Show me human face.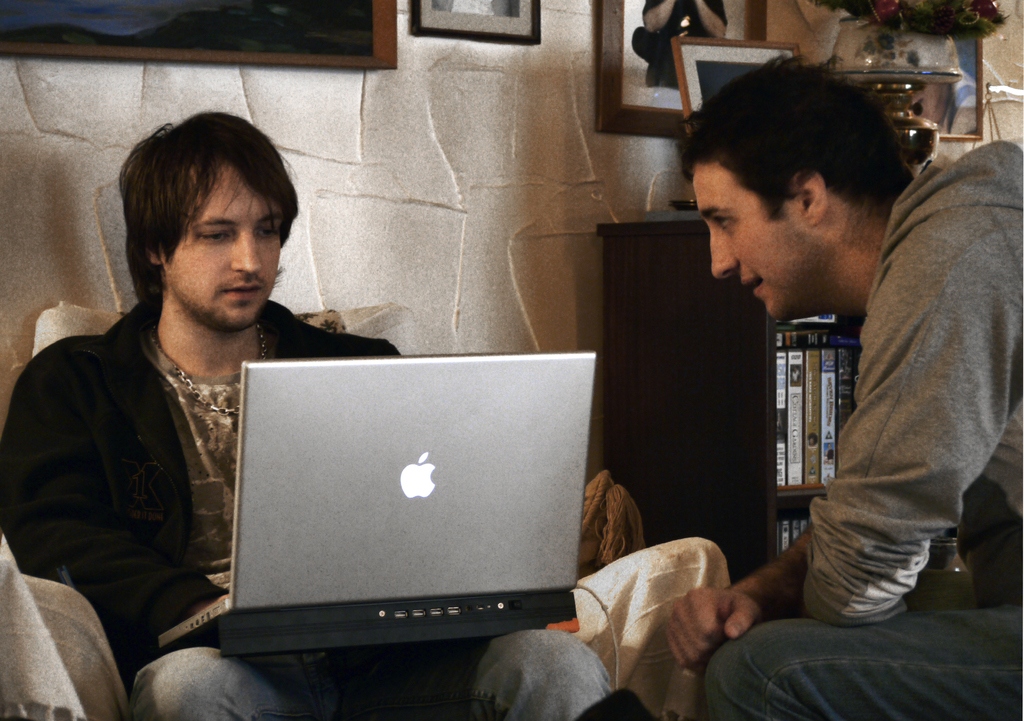
human face is here: [166, 169, 284, 325].
